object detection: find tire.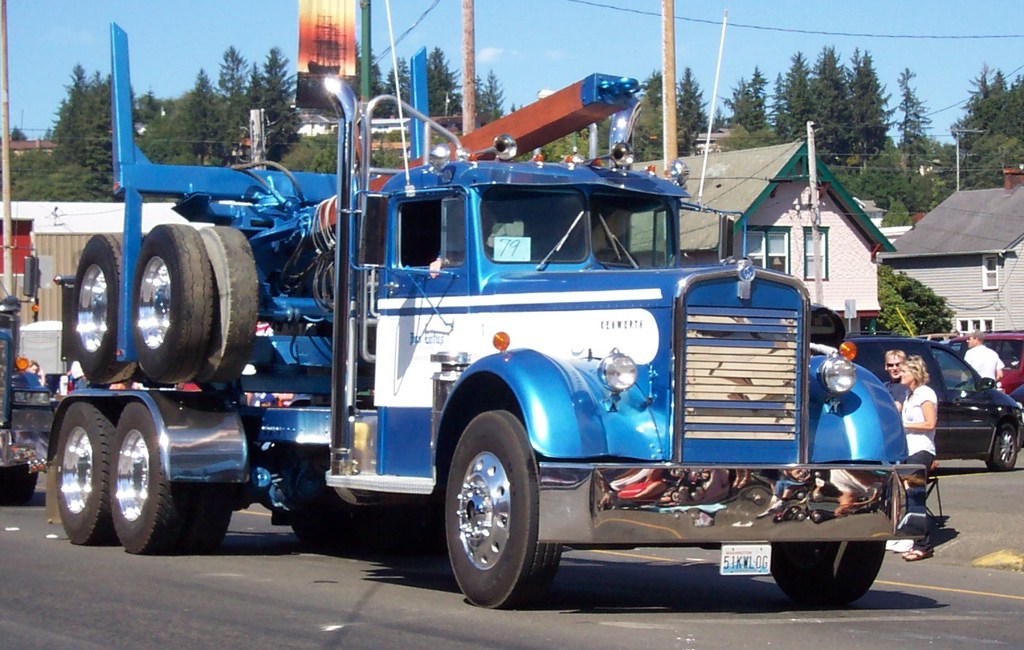
<box>767,538,889,604</box>.
